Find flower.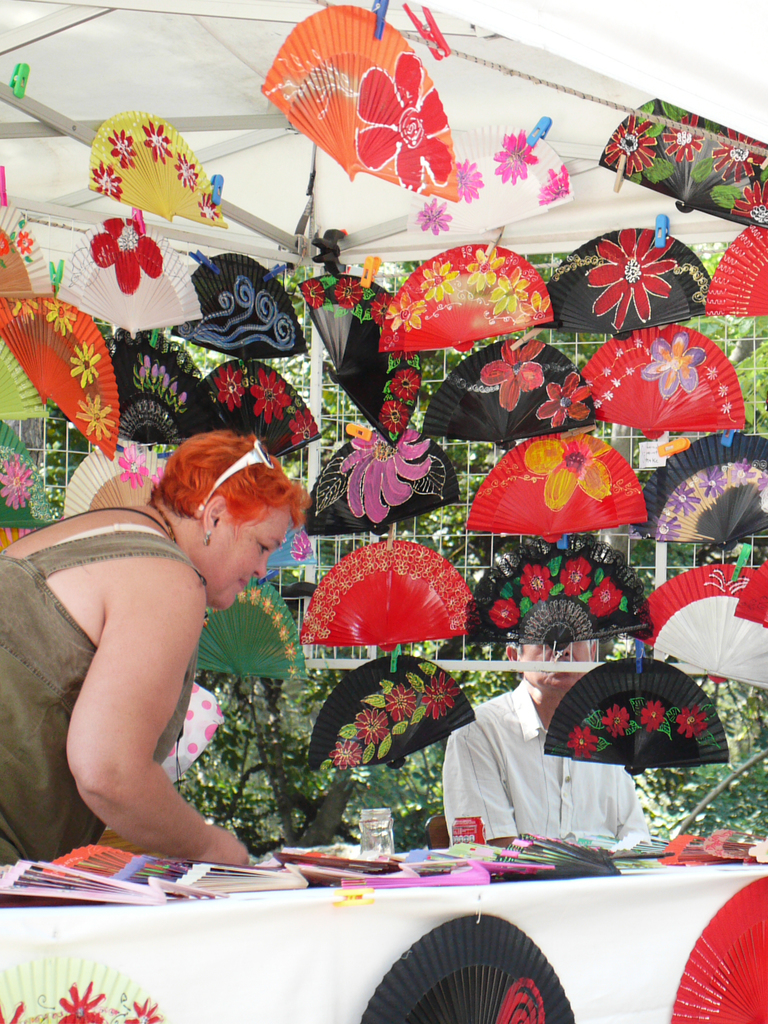
pyautogui.locateOnScreen(491, 601, 520, 631).
